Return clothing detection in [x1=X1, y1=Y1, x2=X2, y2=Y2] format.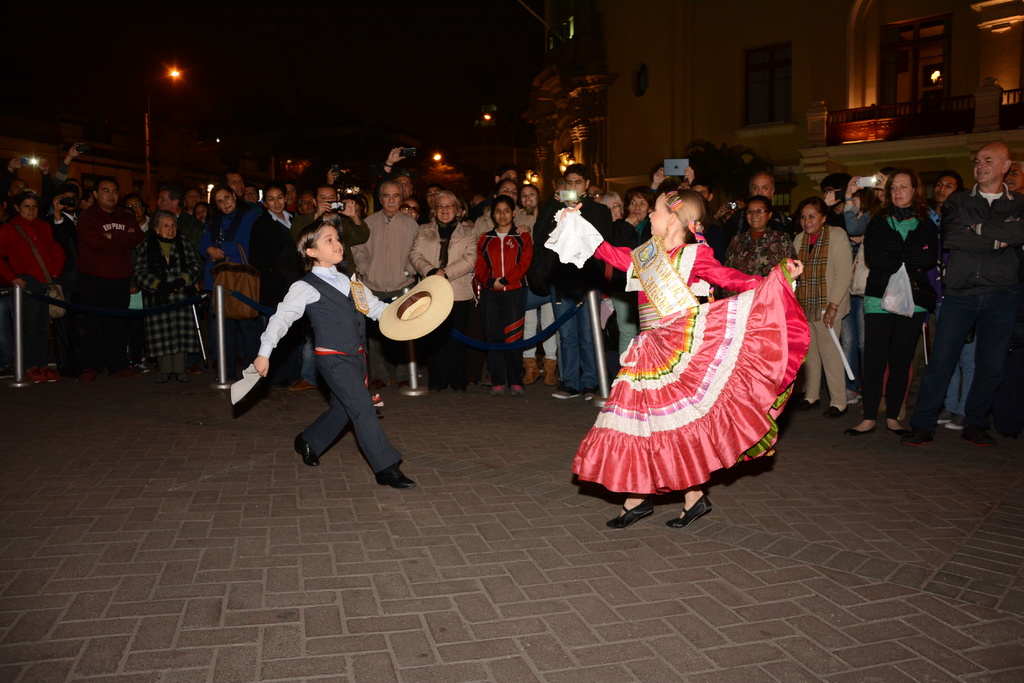
[x1=579, y1=215, x2=797, y2=500].
